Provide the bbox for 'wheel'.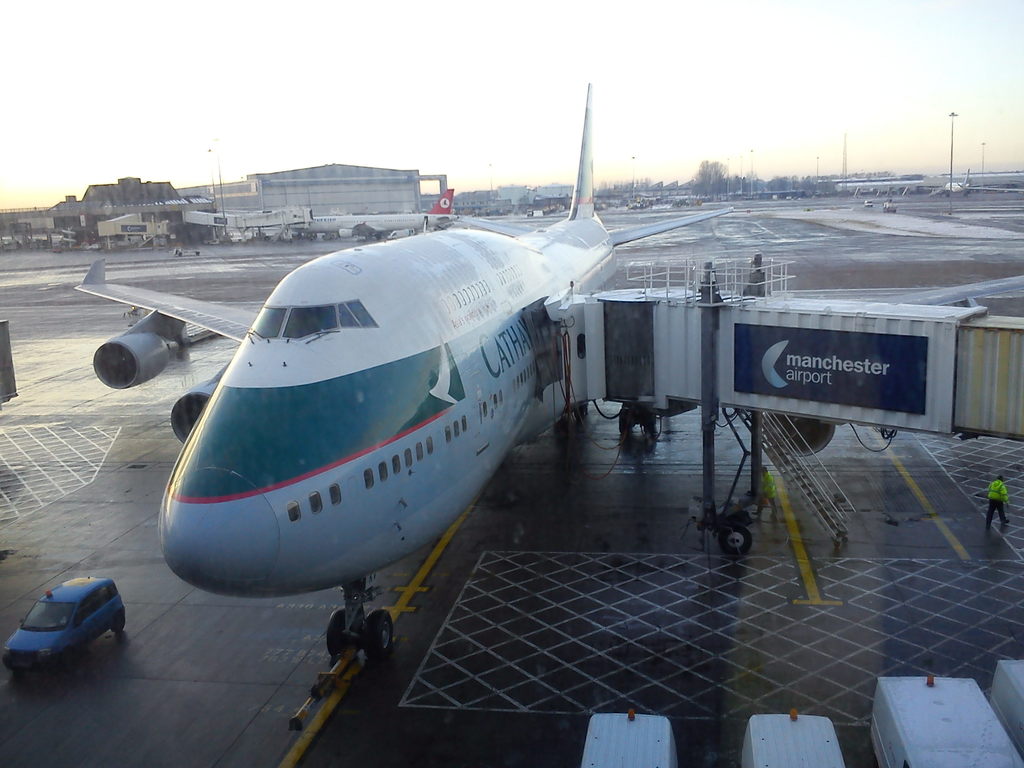
[721,524,751,558].
